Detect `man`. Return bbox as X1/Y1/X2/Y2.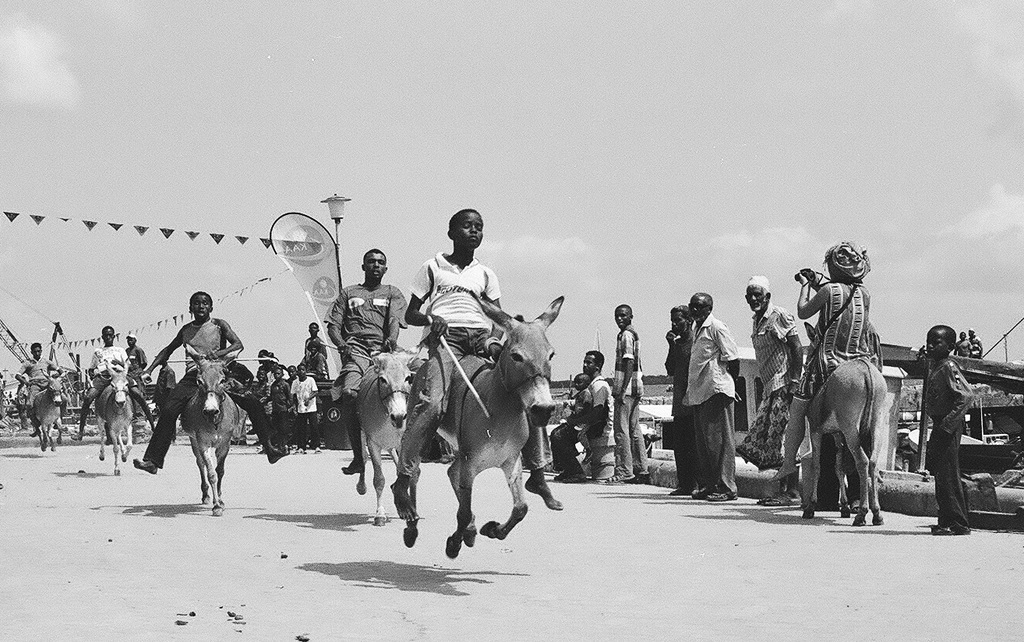
683/291/743/498.
